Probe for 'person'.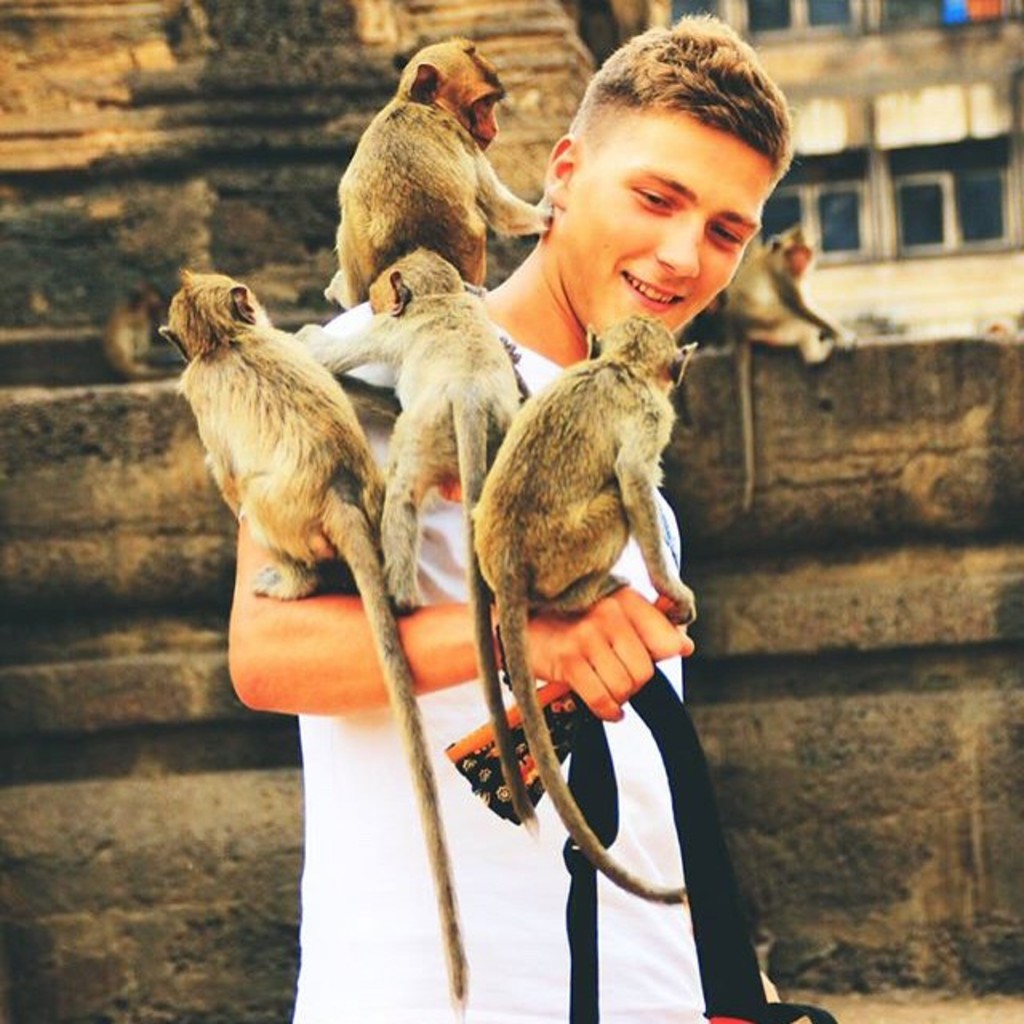
Probe result: locate(243, 62, 768, 974).
